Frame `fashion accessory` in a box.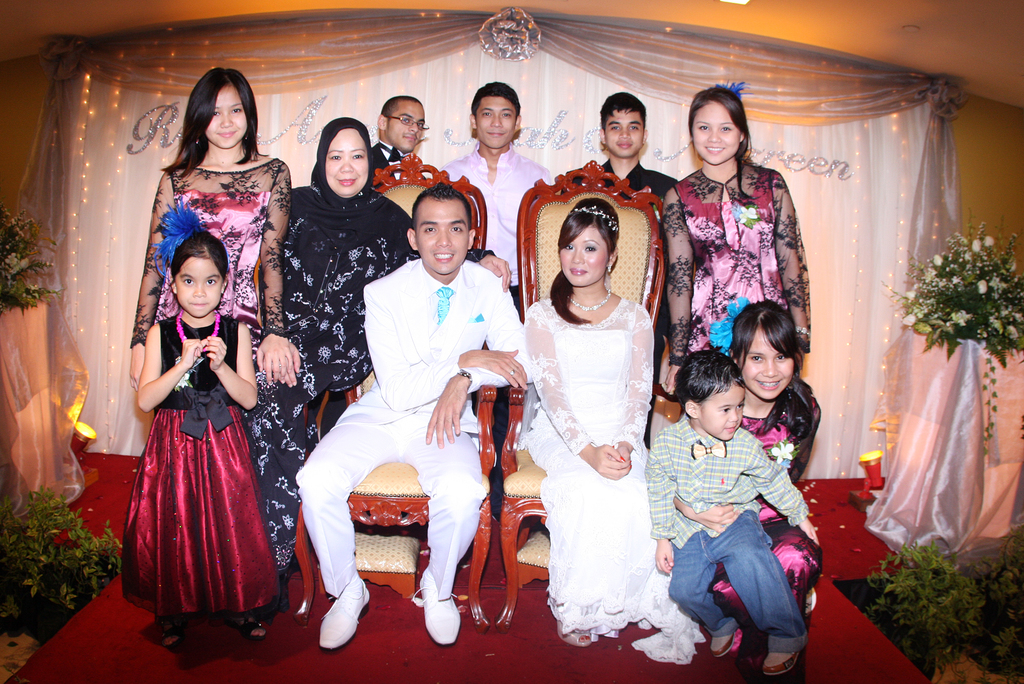
173,311,221,355.
